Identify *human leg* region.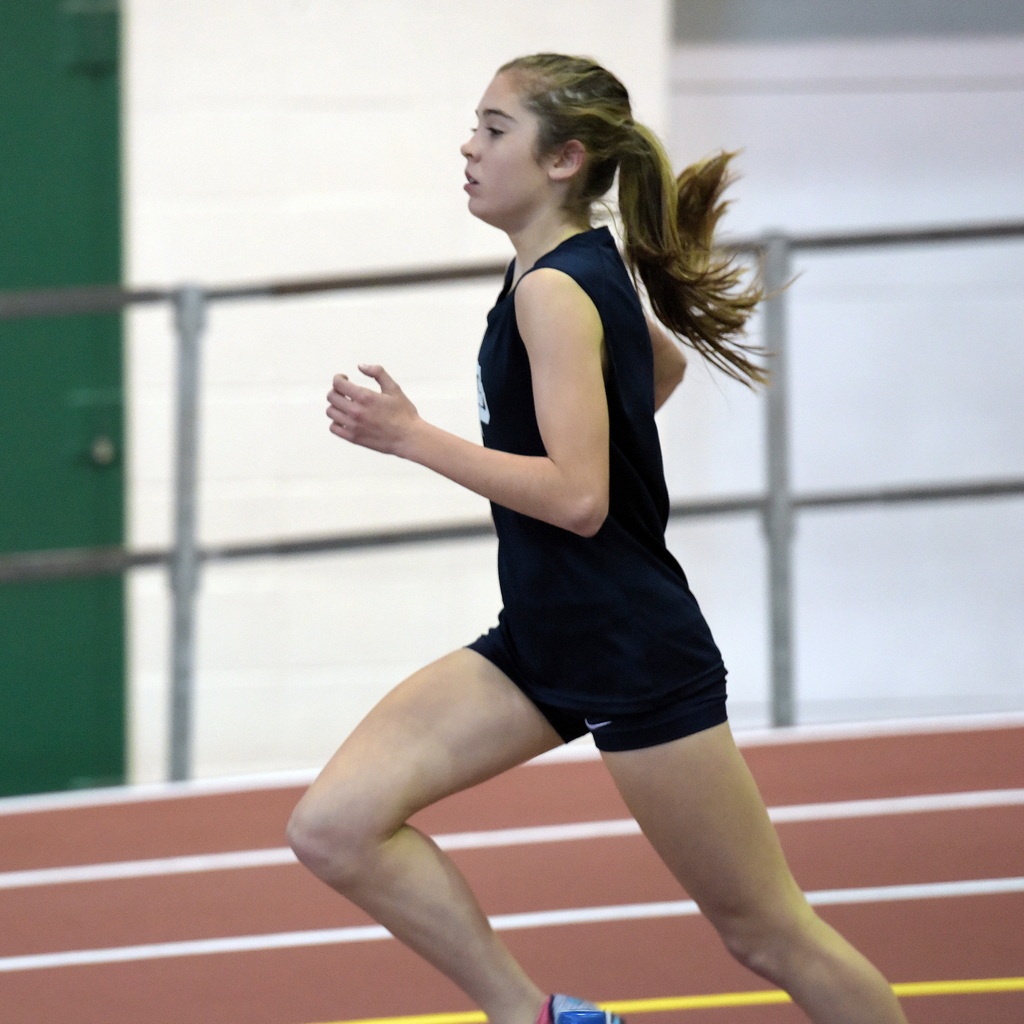
Region: box(284, 650, 620, 1019).
